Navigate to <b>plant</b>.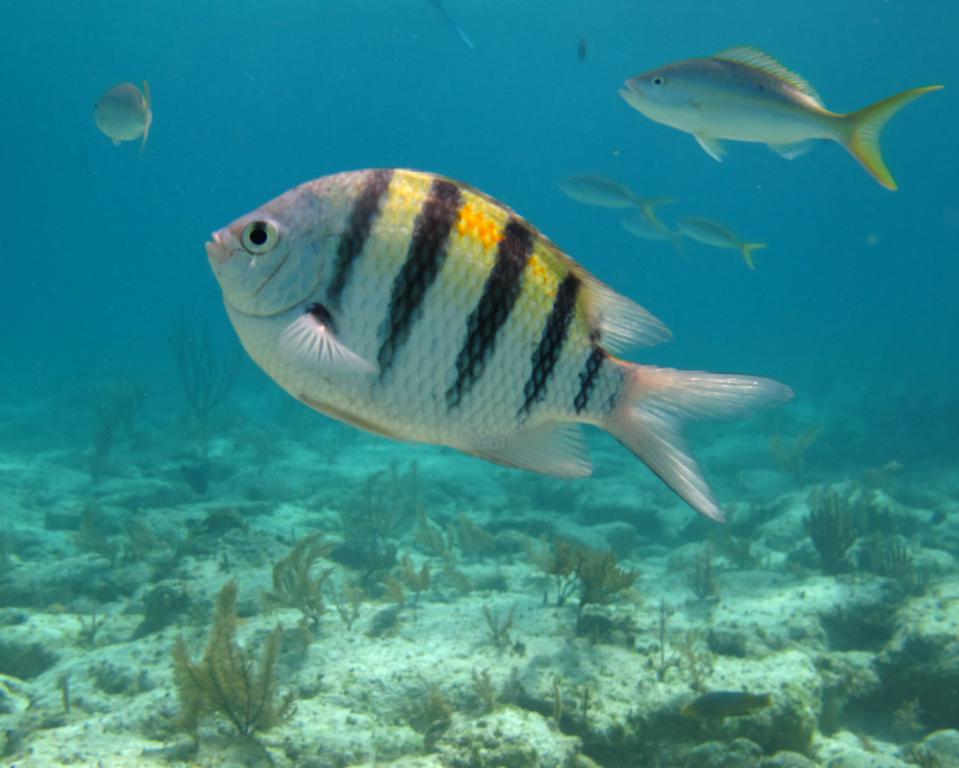
Navigation target: [40, 500, 106, 539].
